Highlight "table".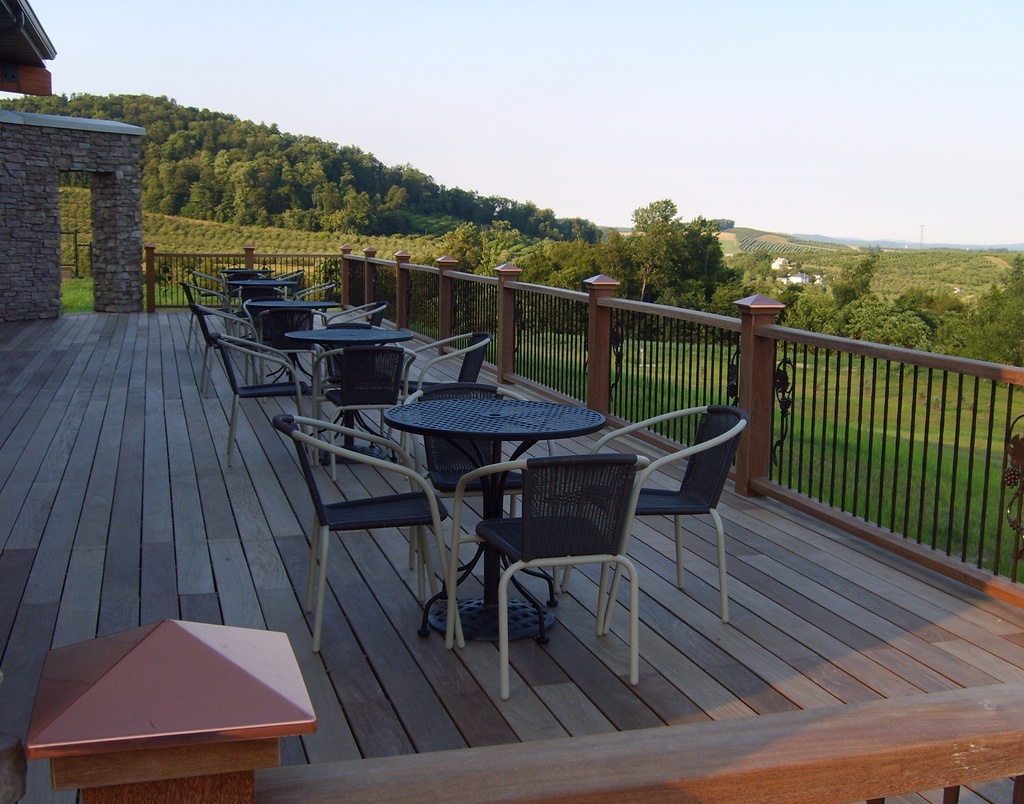
Highlighted region: [x1=376, y1=391, x2=608, y2=652].
